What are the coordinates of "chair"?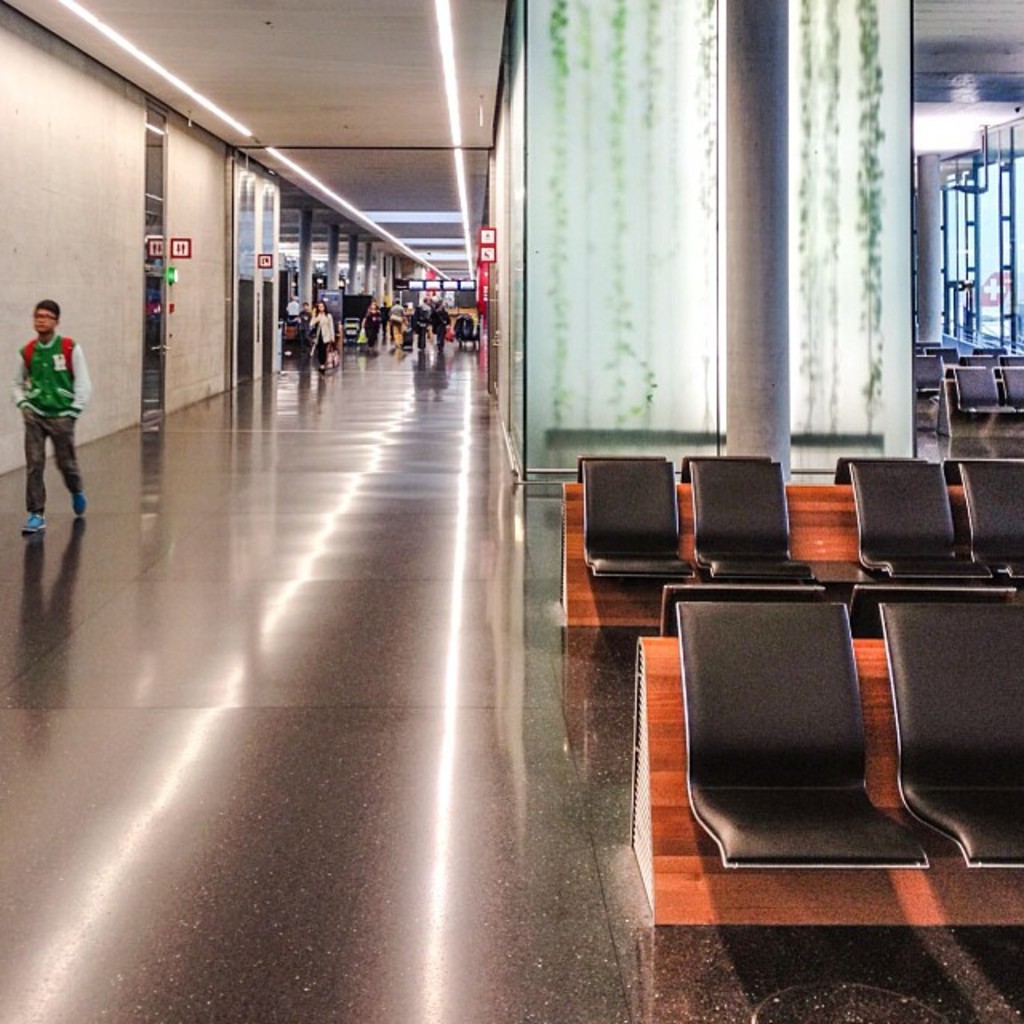
x1=954 y1=365 x2=1011 y2=421.
